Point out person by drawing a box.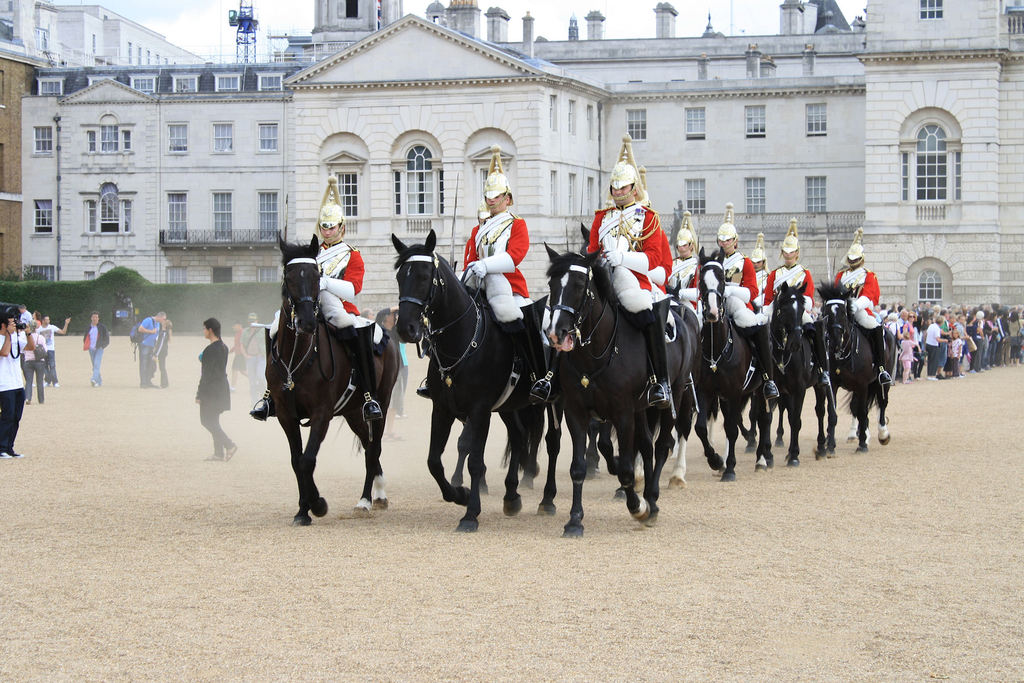
x1=832 y1=222 x2=897 y2=389.
